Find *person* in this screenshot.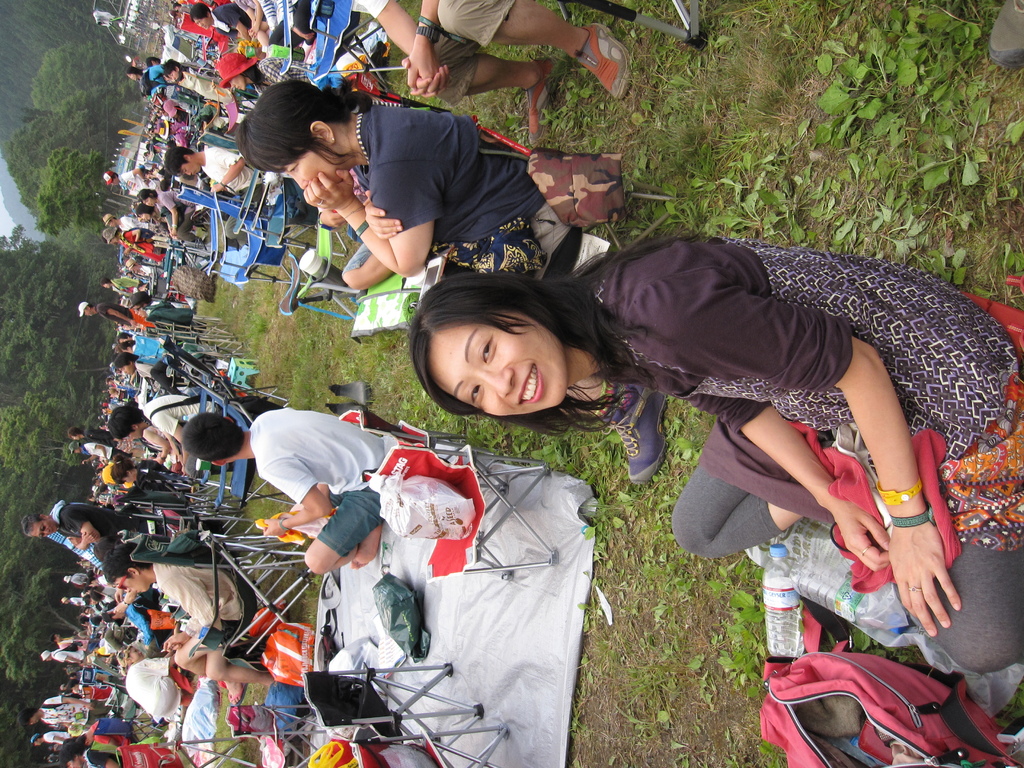
The bounding box for *person* is (102, 217, 156, 237).
